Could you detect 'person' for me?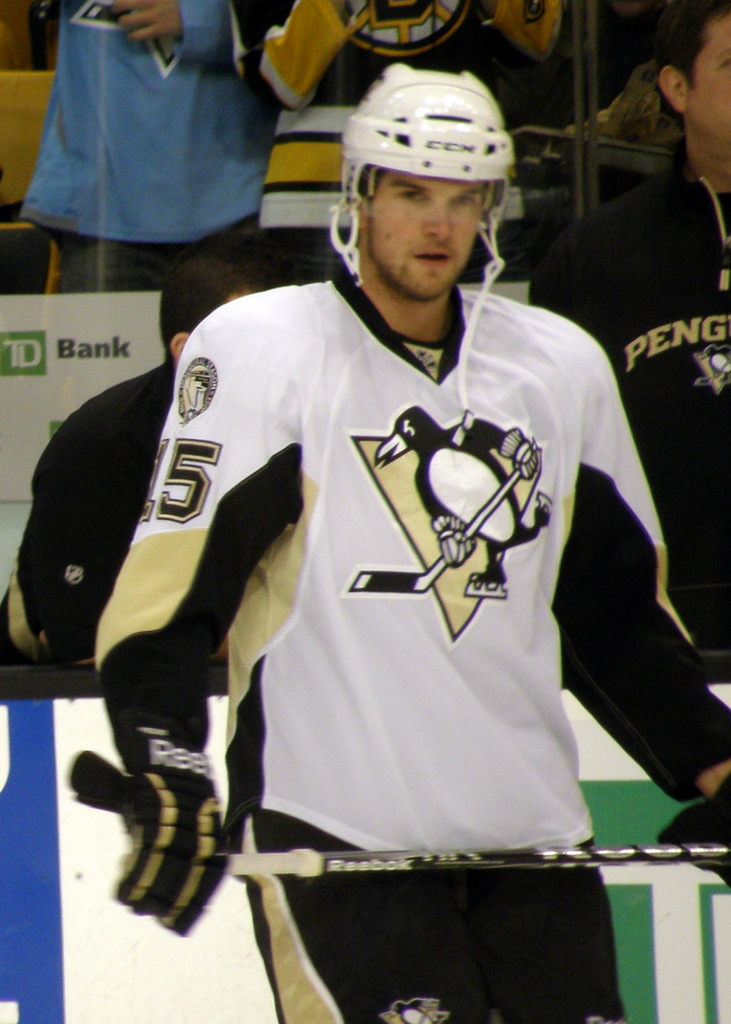
Detection result: (0,228,300,659).
